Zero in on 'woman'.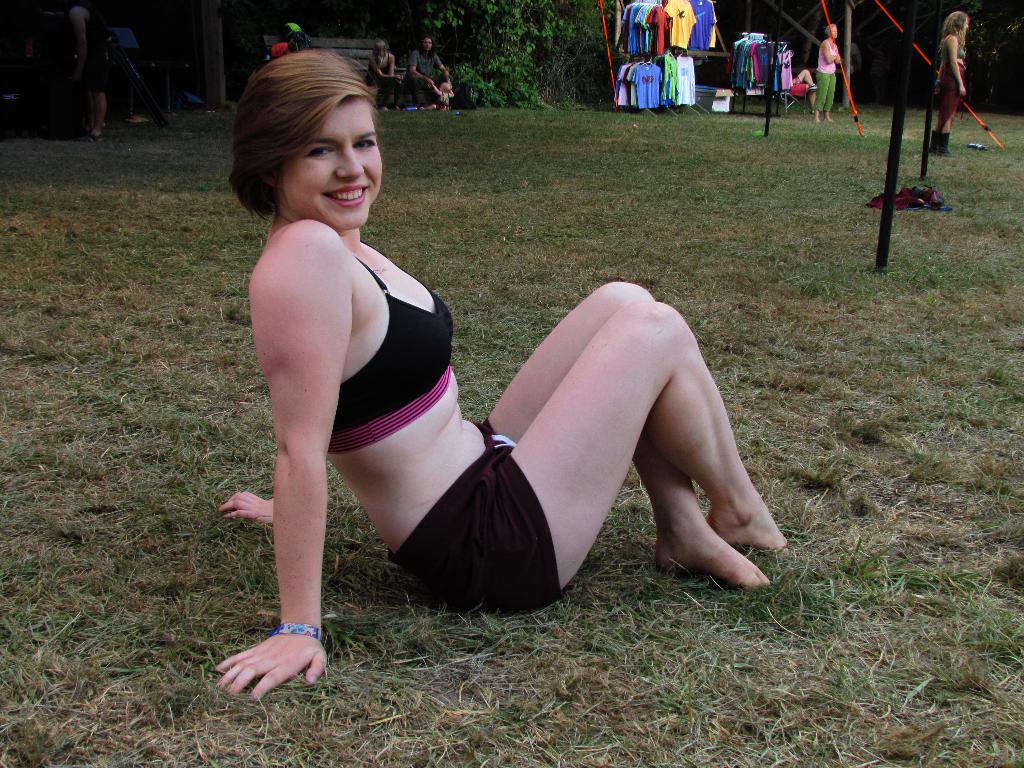
Zeroed in: select_region(221, 43, 717, 682).
